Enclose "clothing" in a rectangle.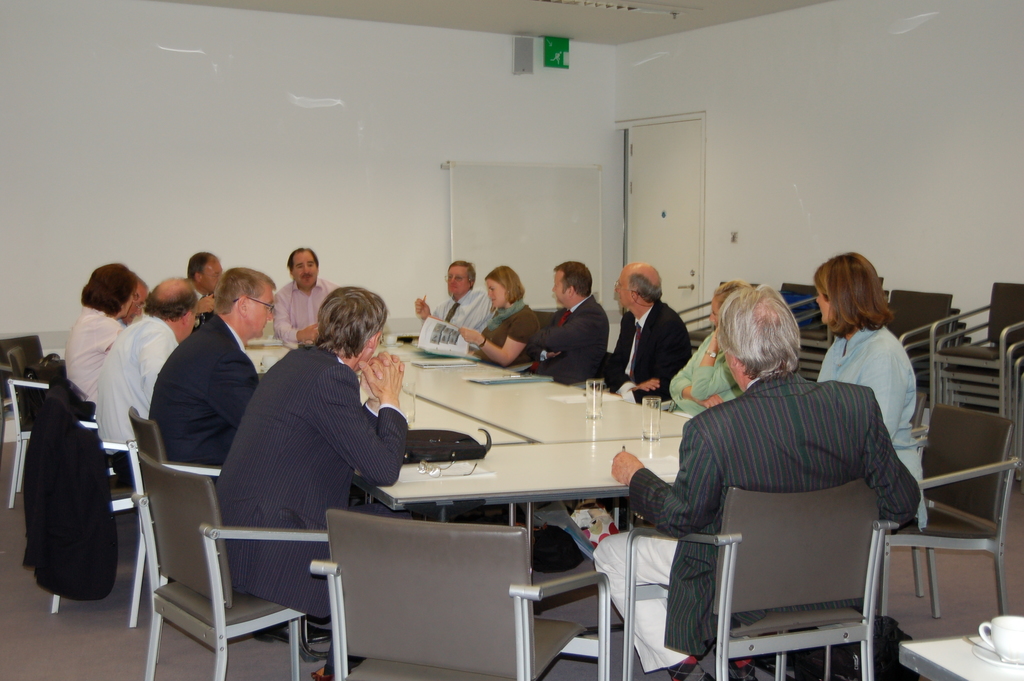
(x1=473, y1=300, x2=544, y2=357).
